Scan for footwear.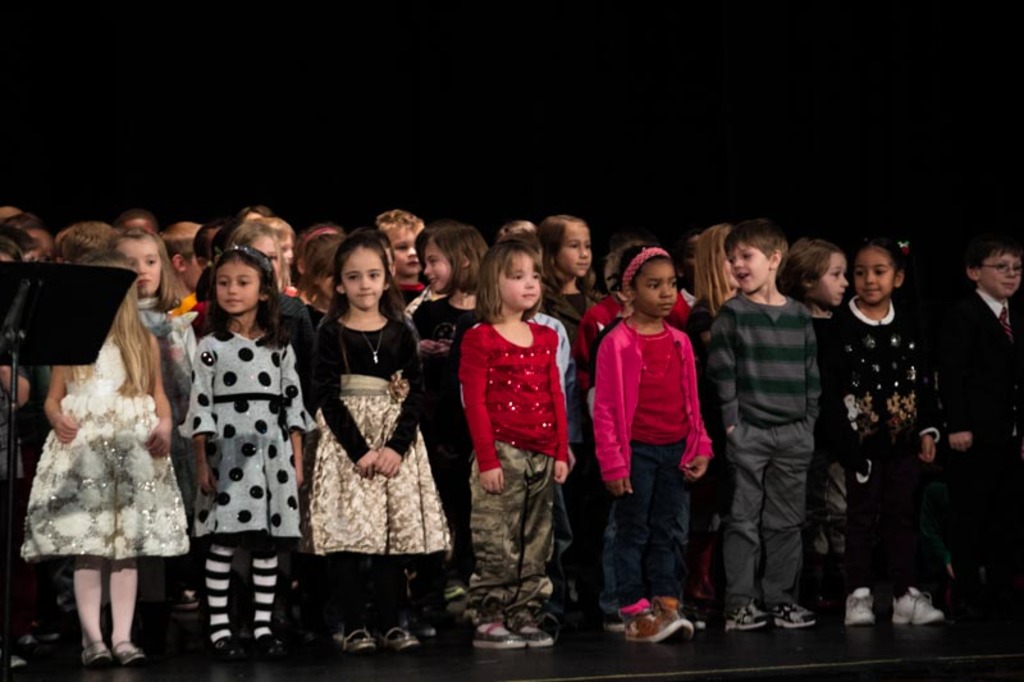
Scan result: region(475, 615, 524, 649).
